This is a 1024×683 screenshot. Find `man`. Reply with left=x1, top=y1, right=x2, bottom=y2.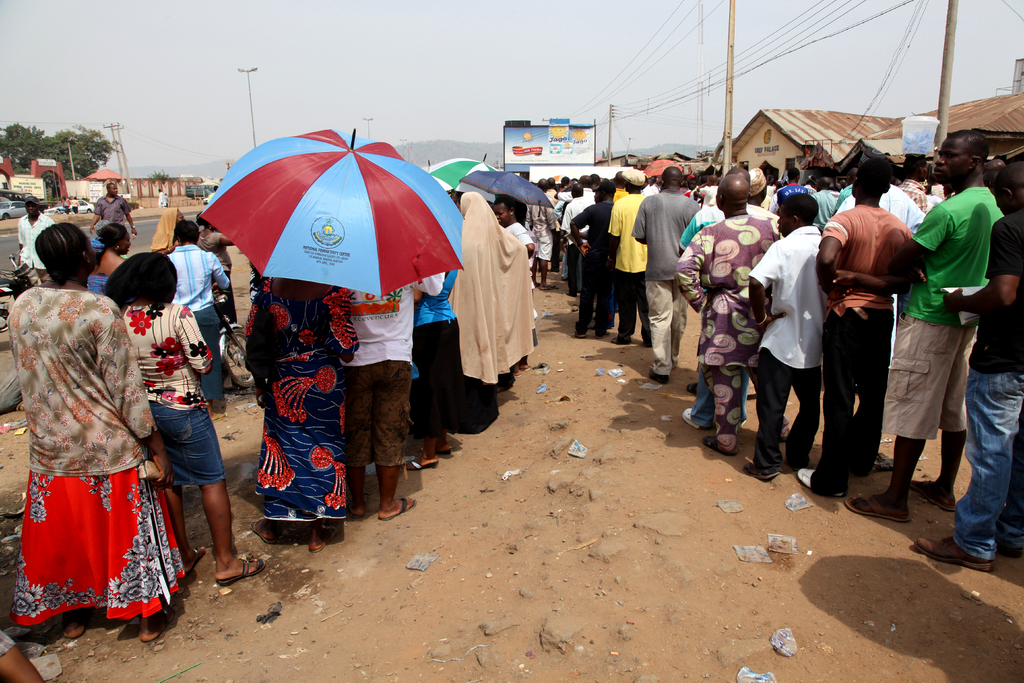
left=88, top=180, right=137, bottom=236.
